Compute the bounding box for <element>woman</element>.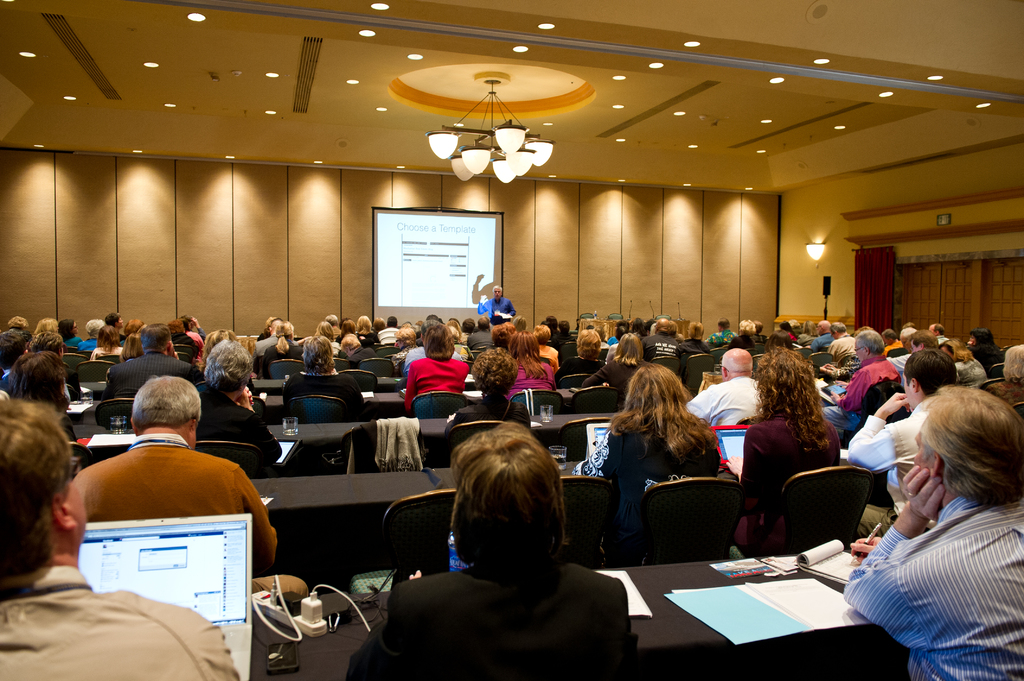
region(742, 348, 846, 549).
